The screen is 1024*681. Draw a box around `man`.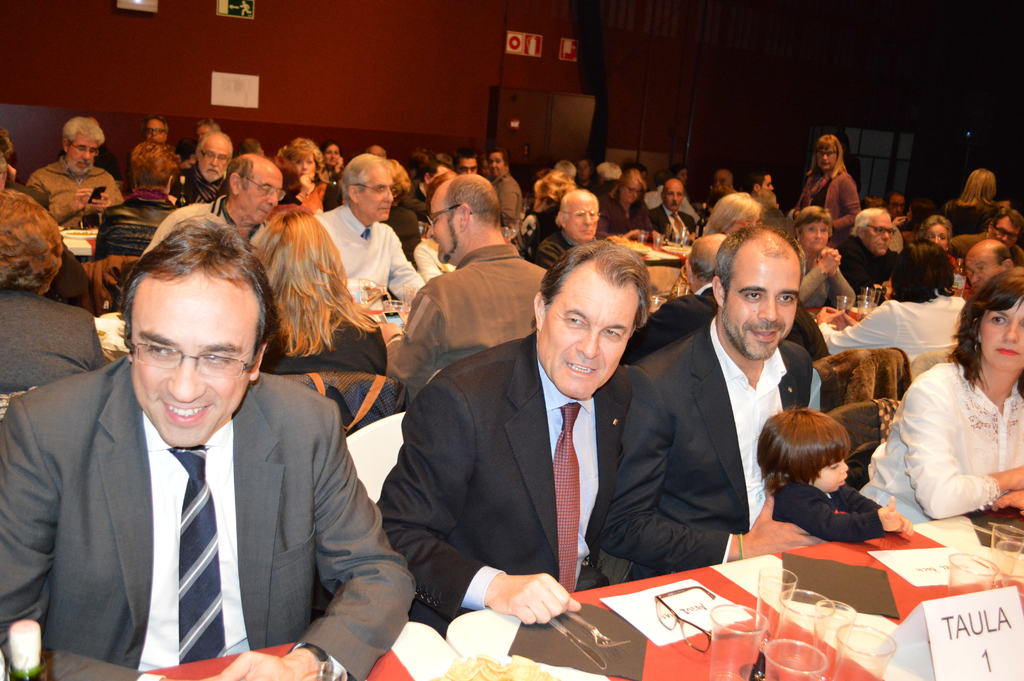
(left=147, top=114, right=169, bottom=147).
